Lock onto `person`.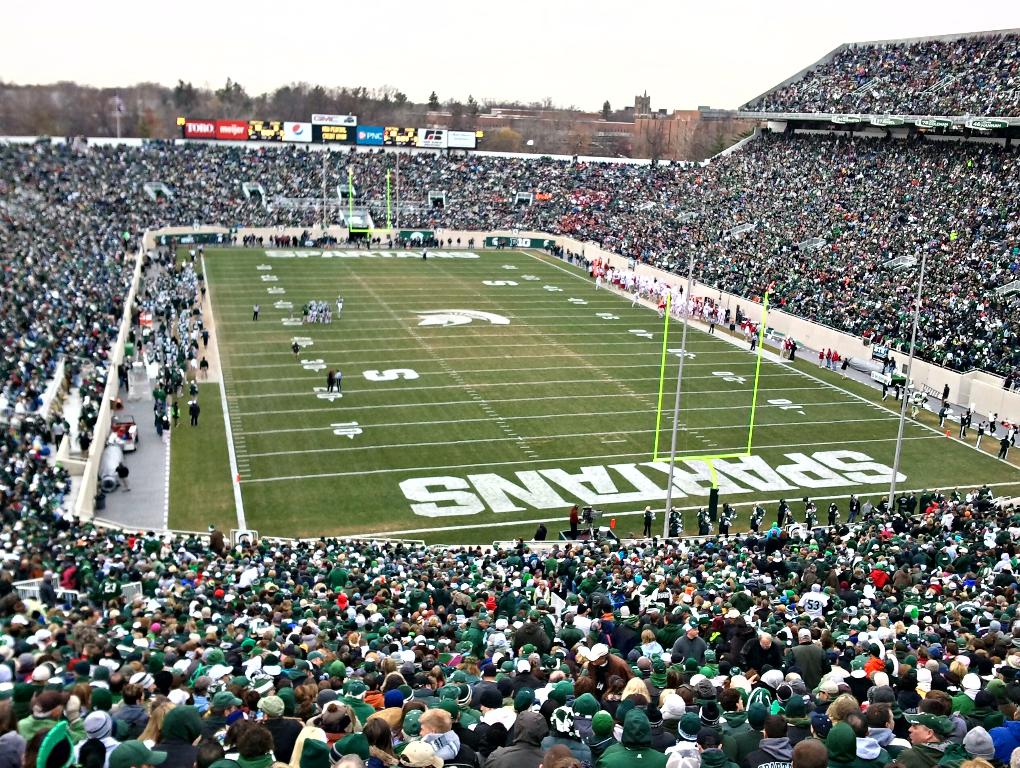
Locked: [x1=827, y1=352, x2=831, y2=362].
